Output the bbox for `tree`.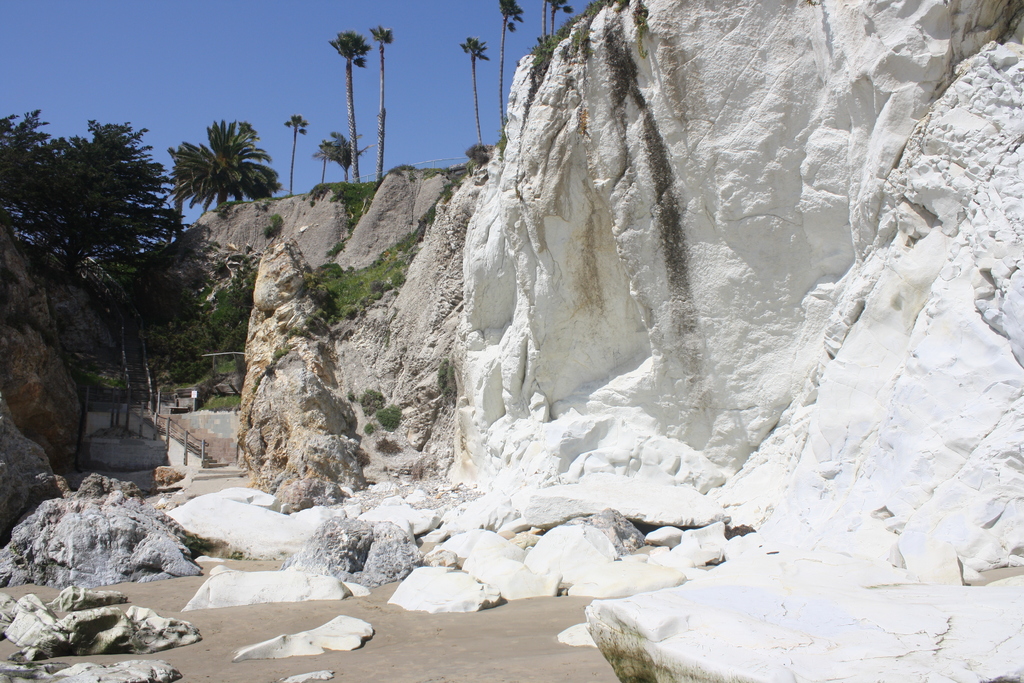
(left=314, top=126, right=371, bottom=179).
